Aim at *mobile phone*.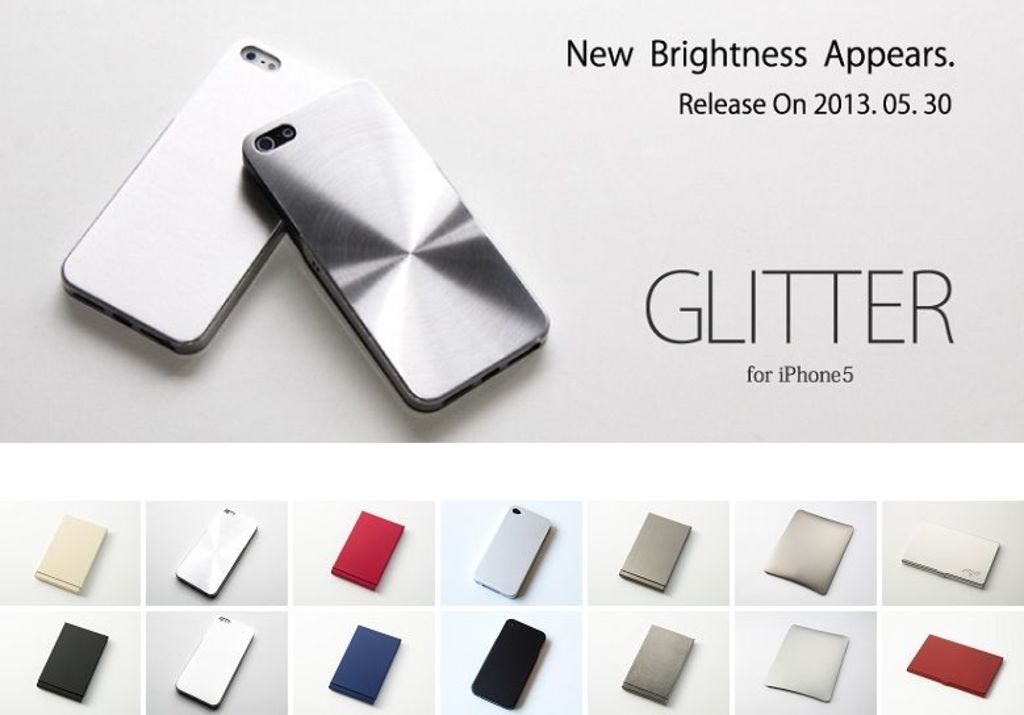
Aimed at (32,623,110,702).
